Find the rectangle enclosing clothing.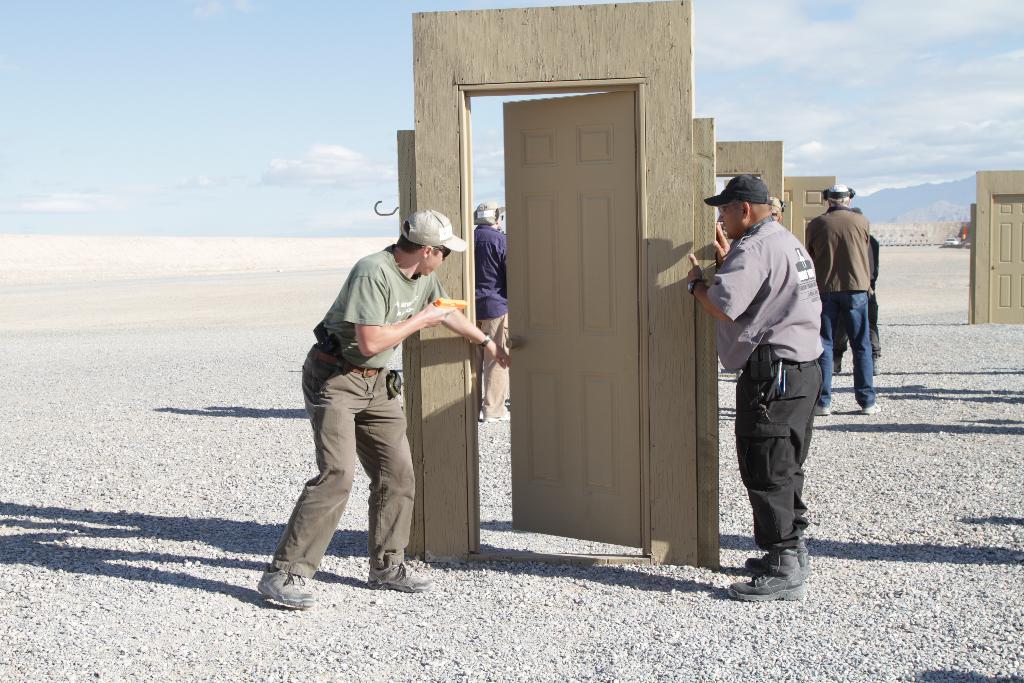
268:223:455:564.
